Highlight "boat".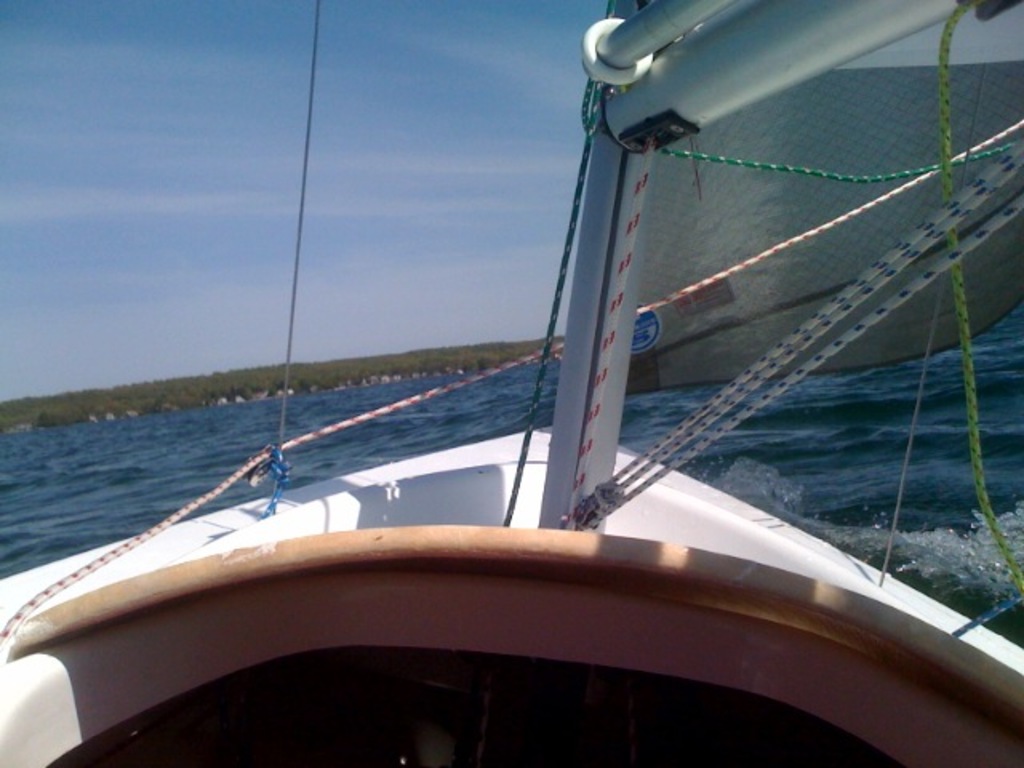
Highlighted region: 0 0 1022 766.
